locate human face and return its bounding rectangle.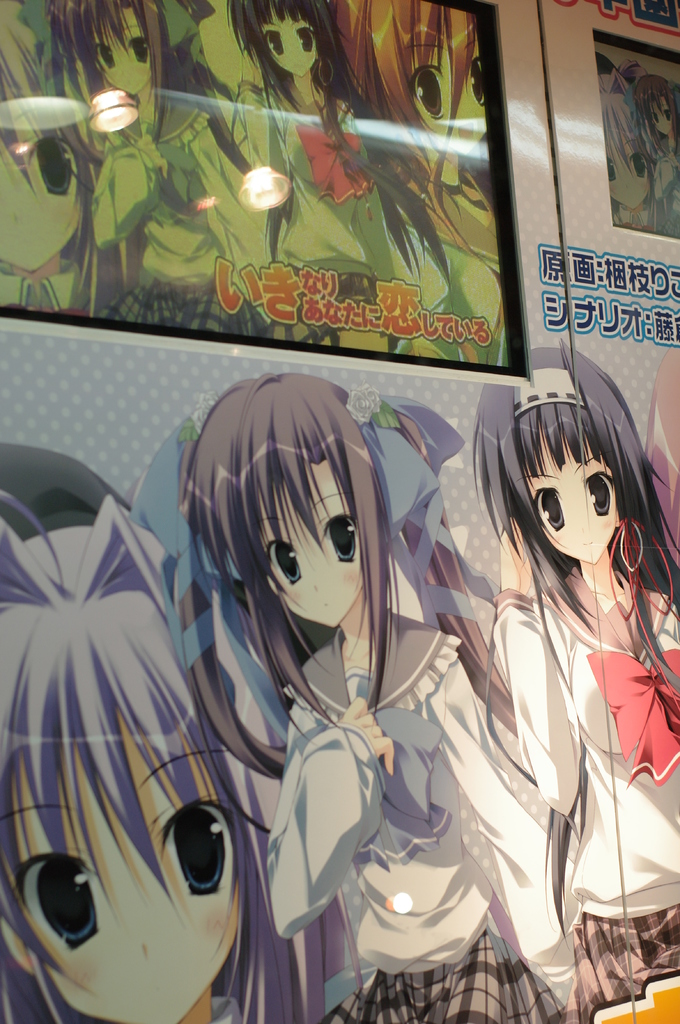
x1=255 y1=15 x2=319 y2=74.
